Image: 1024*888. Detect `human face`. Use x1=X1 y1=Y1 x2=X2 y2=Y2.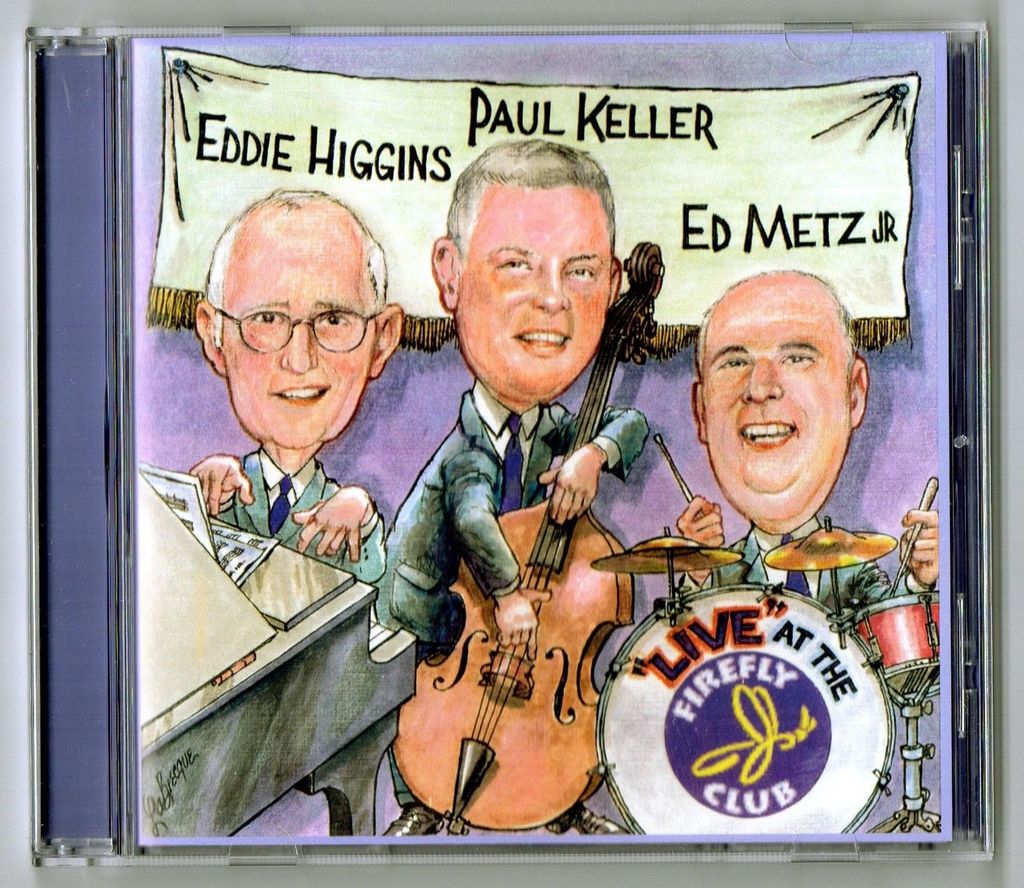
x1=455 y1=182 x2=609 y2=399.
